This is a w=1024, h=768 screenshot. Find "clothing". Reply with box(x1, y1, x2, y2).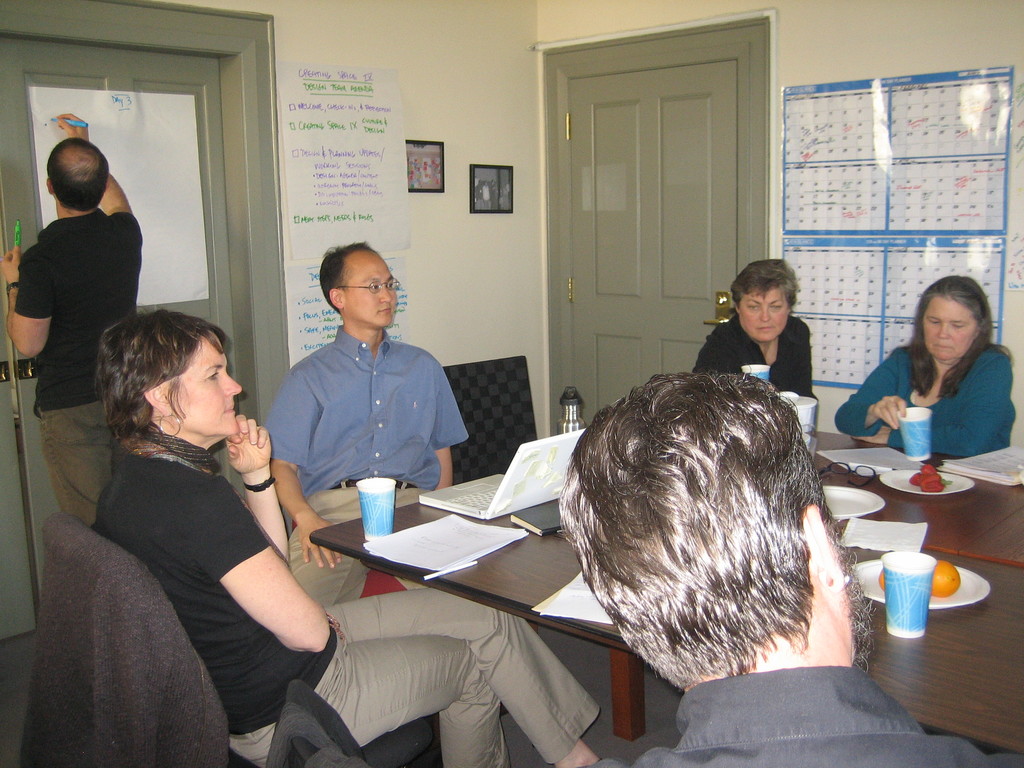
box(19, 191, 154, 543).
